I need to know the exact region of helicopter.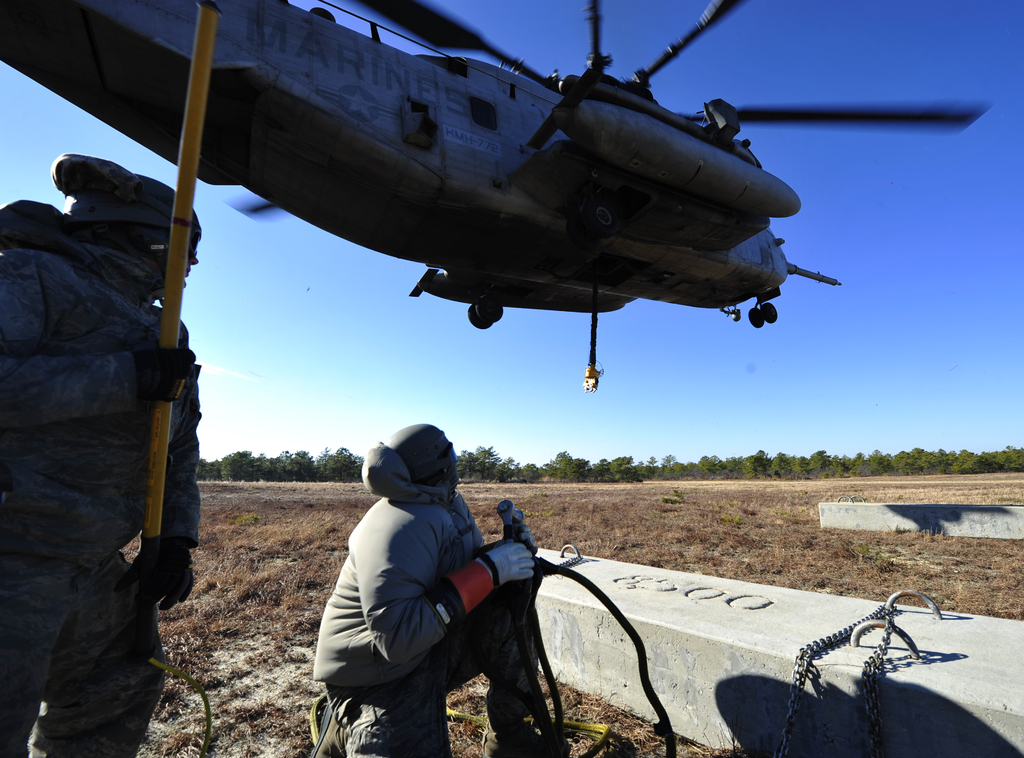
Region: rect(44, 0, 1023, 386).
